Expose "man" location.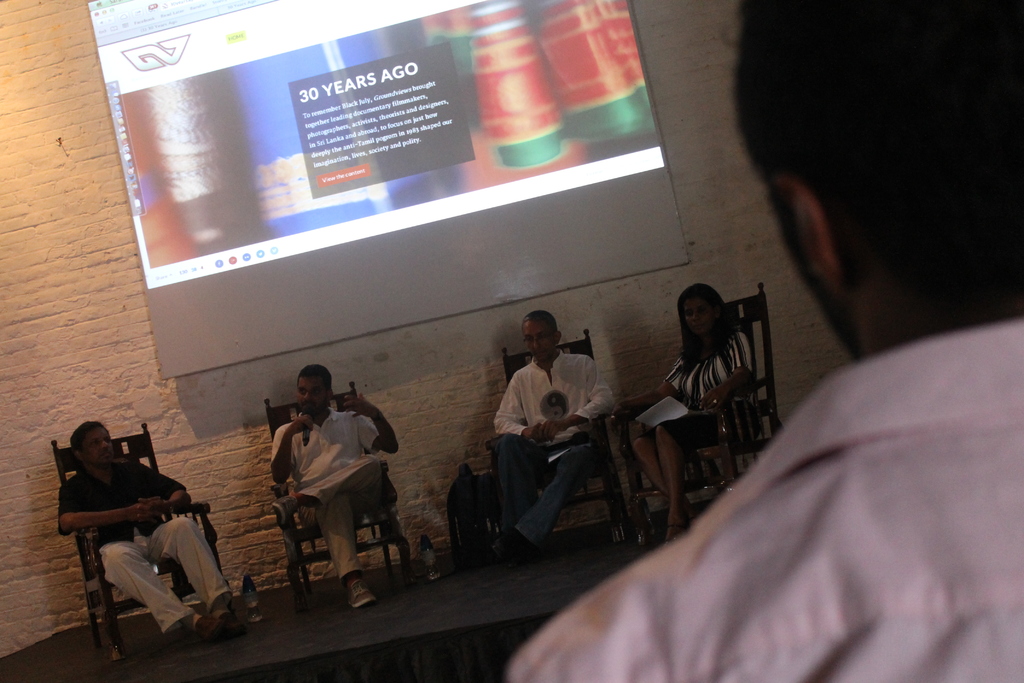
Exposed at [x1=268, y1=364, x2=400, y2=608].
